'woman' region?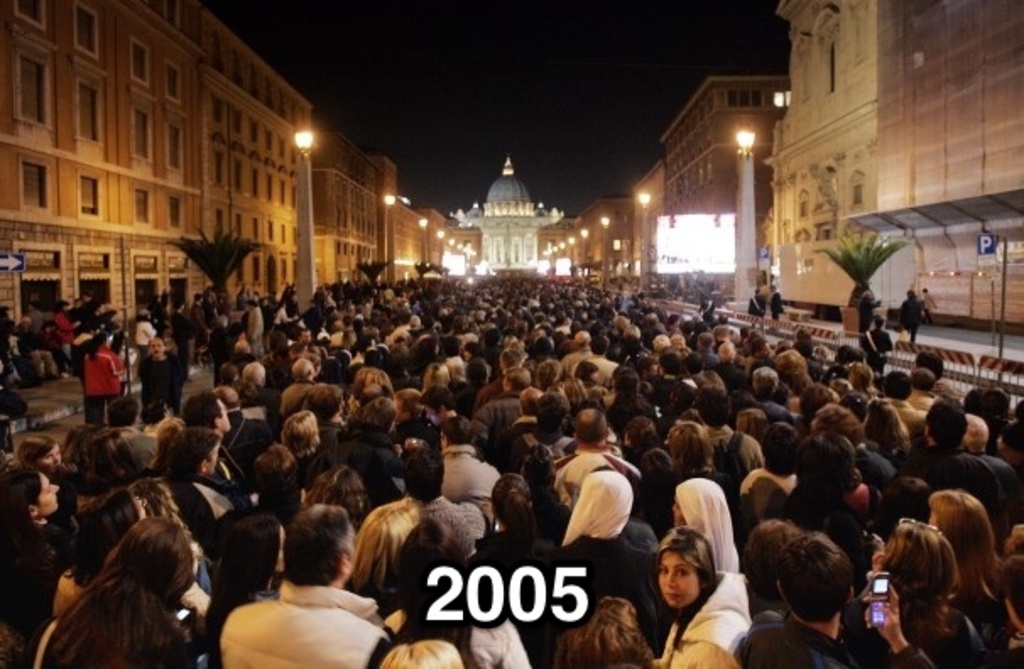
bbox(52, 481, 188, 586)
